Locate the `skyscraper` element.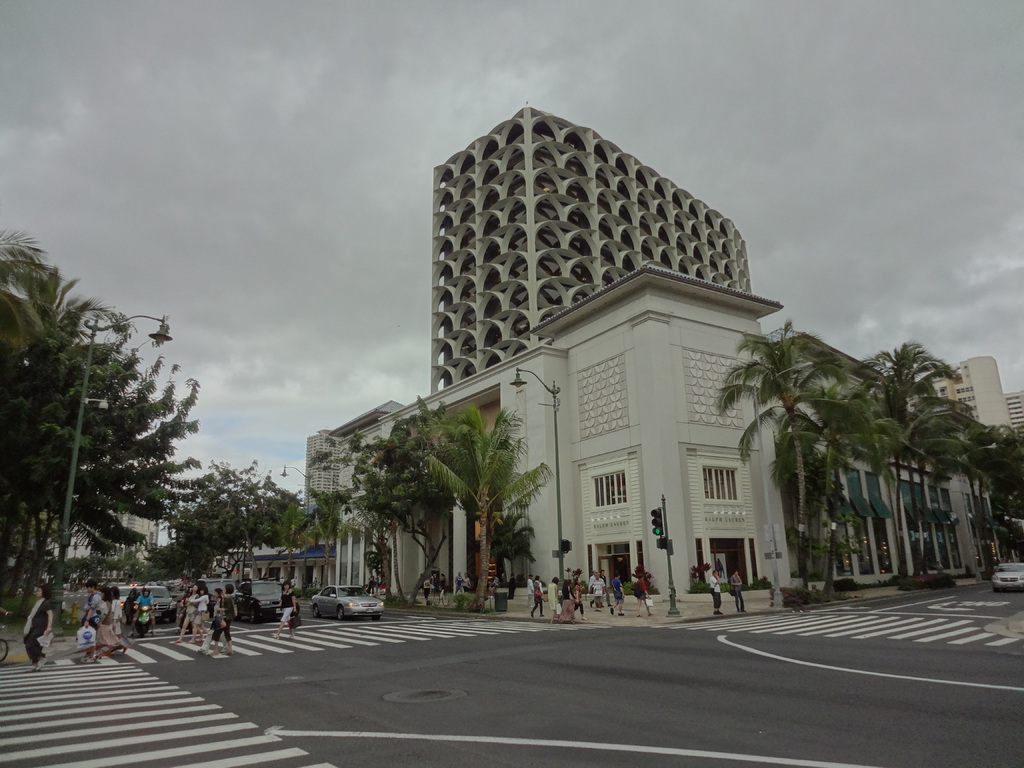
Element bbox: rect(53, 489, 173, 591).
